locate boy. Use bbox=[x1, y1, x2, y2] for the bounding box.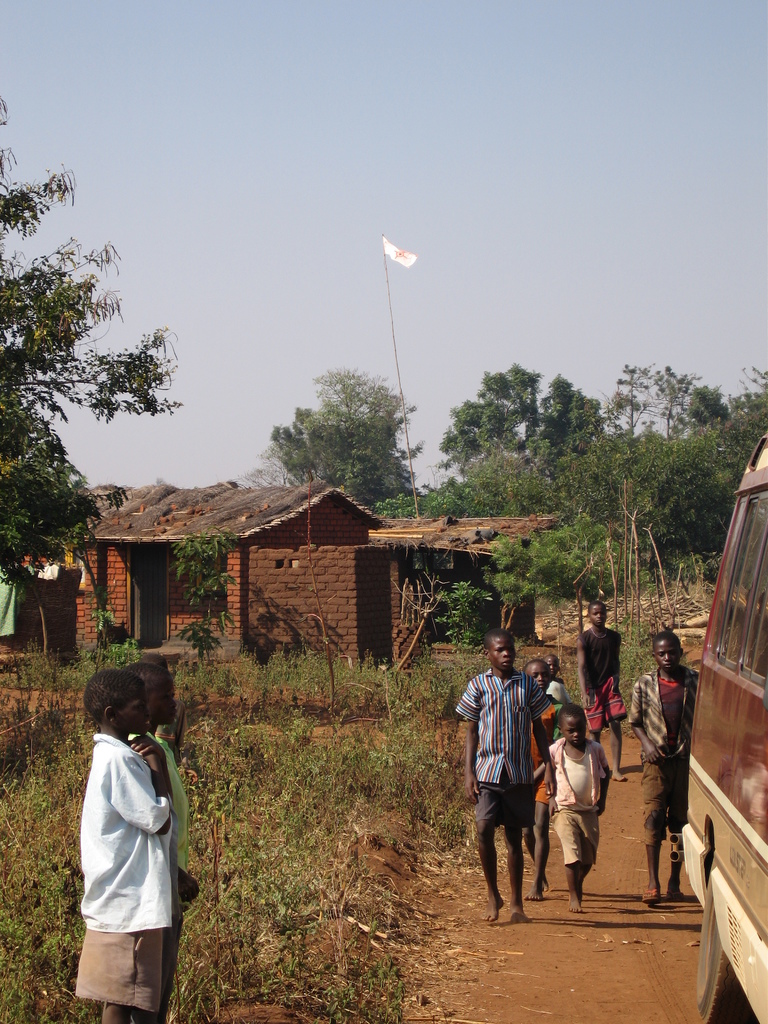
bbox=[452, 628, 554, 924].
